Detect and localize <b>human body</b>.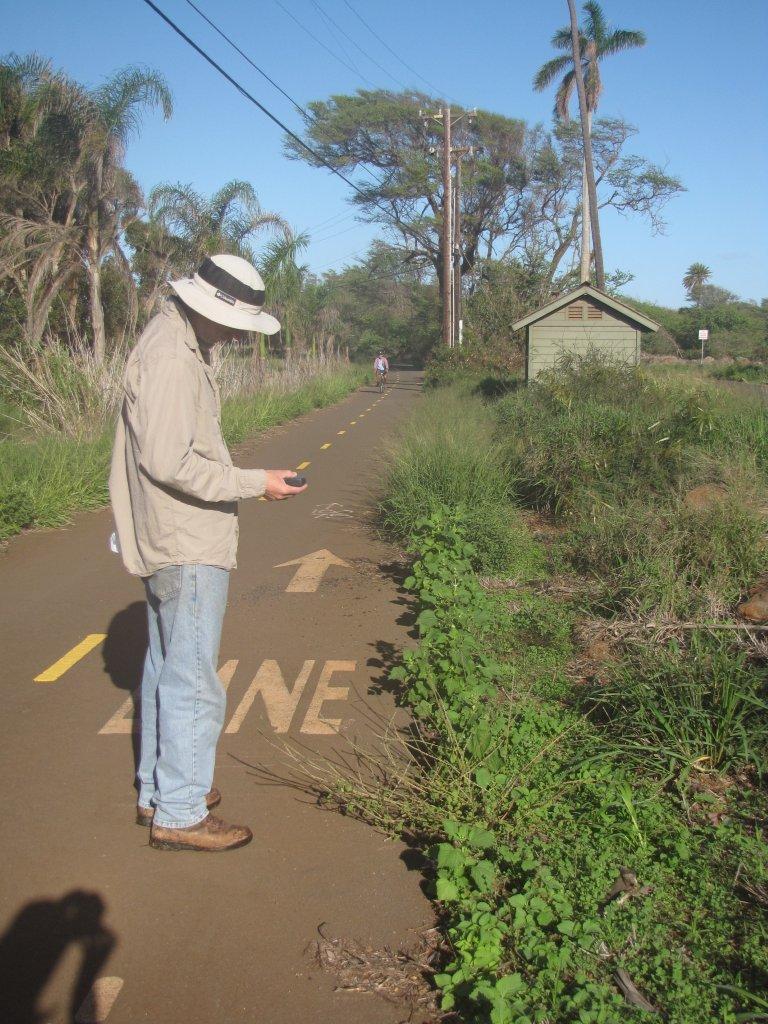
Localized at region(111, 224, 282, 858).
